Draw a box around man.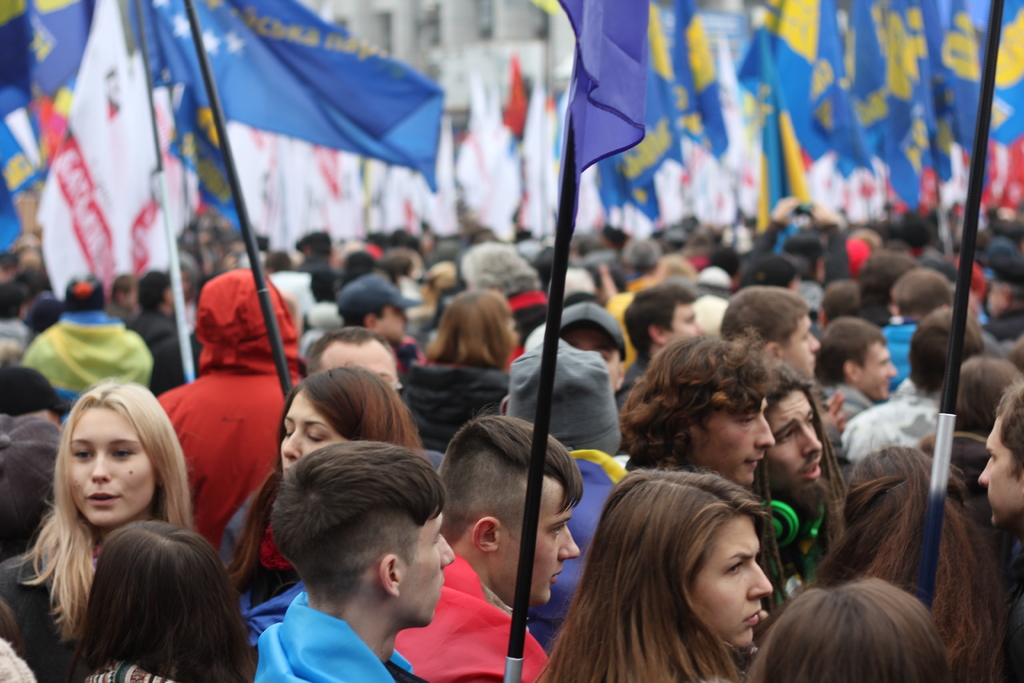
[627,336,769,500].
